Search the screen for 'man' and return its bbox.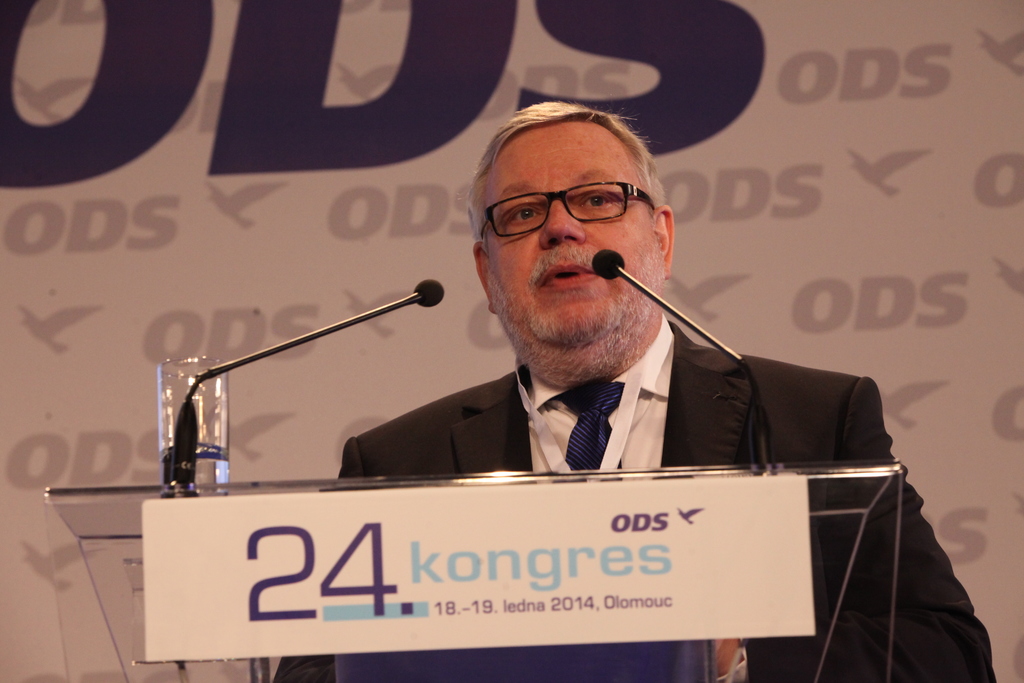
Found: detection(262, 86, 909, 586).
